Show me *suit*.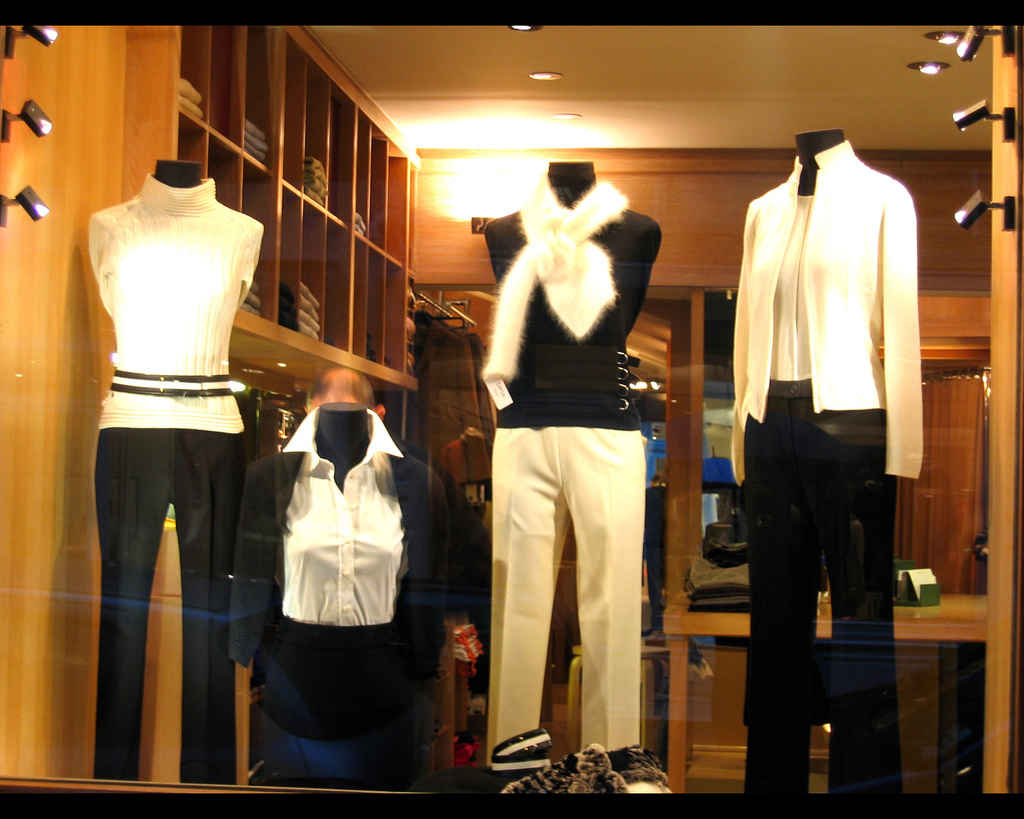
*suit* is here: [x1=700, y1=150, x2=911, y2=763].
